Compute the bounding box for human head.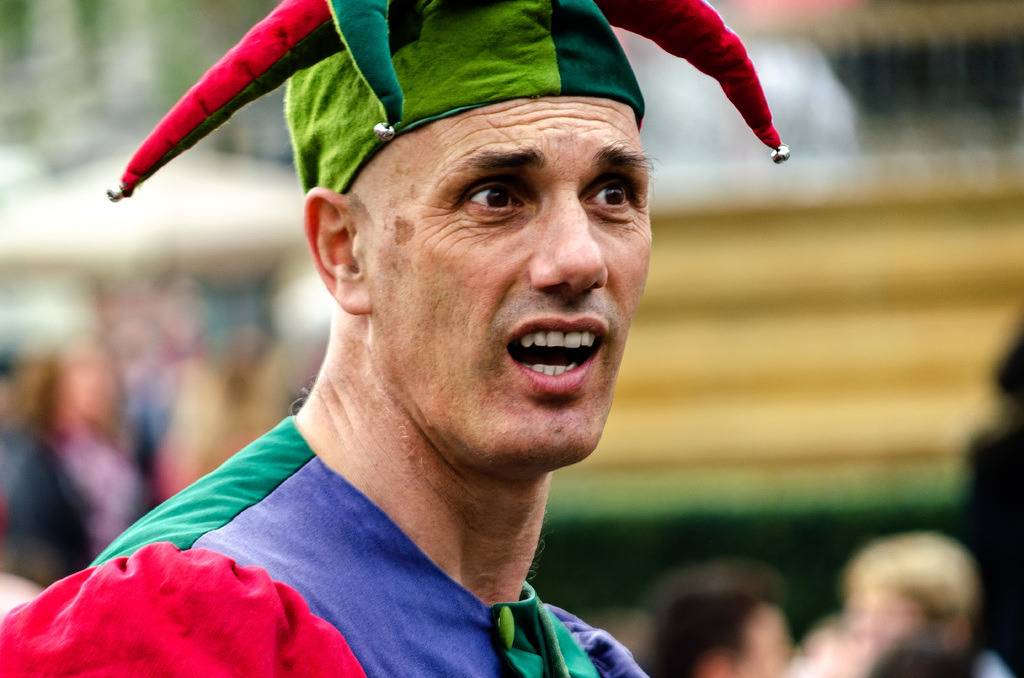
[111, 0, 792, 474].
